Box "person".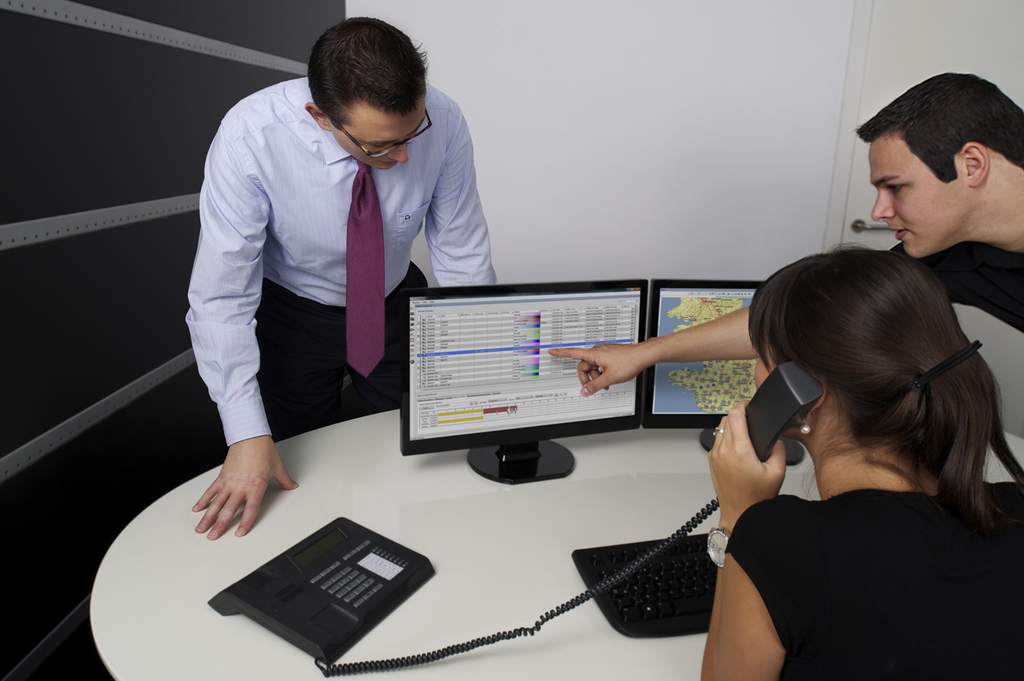
[x1=188, y1=14, x2=502, y2=540].
